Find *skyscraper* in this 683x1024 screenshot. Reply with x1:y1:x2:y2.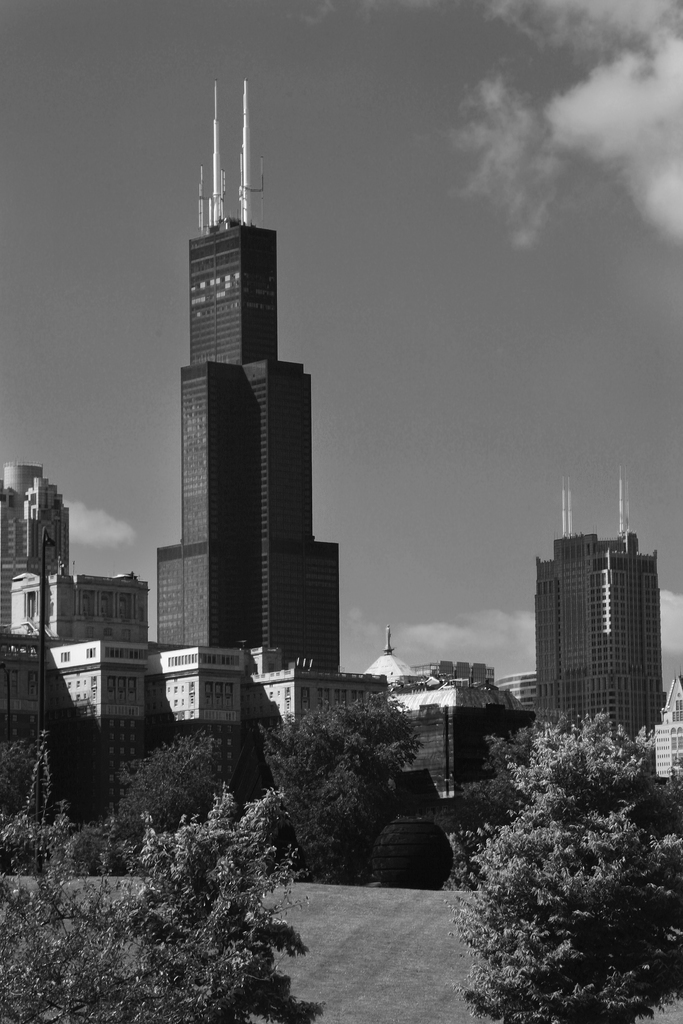
135:650:251:840.
